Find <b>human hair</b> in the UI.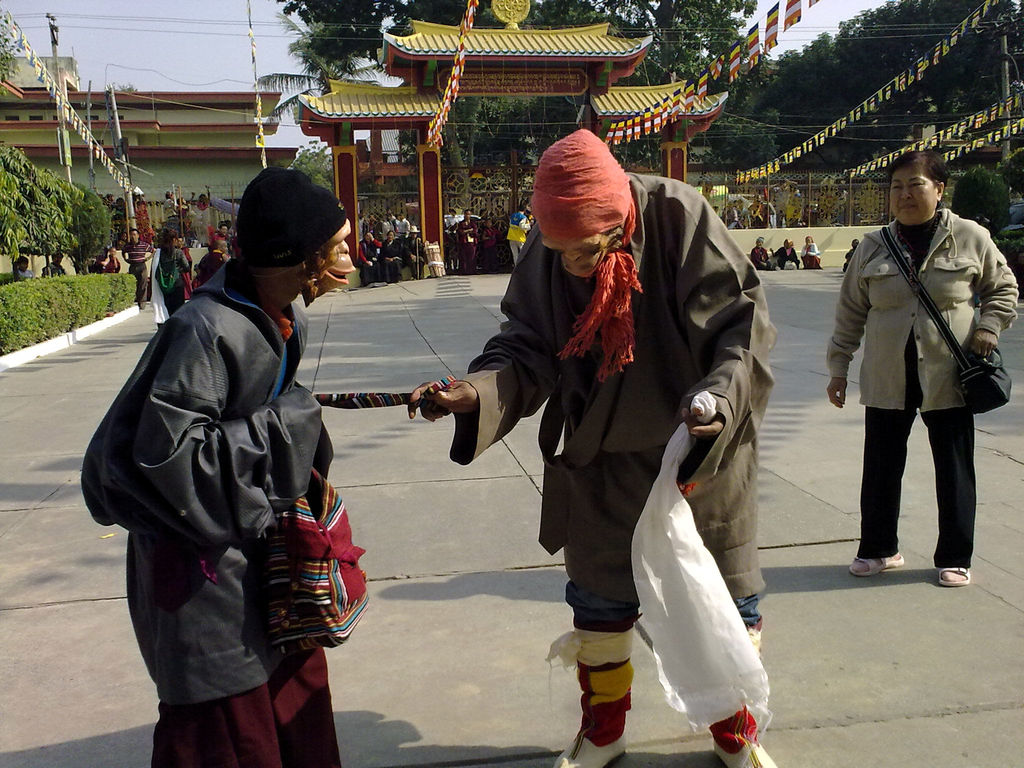
UI element at (15,254,29,266).
